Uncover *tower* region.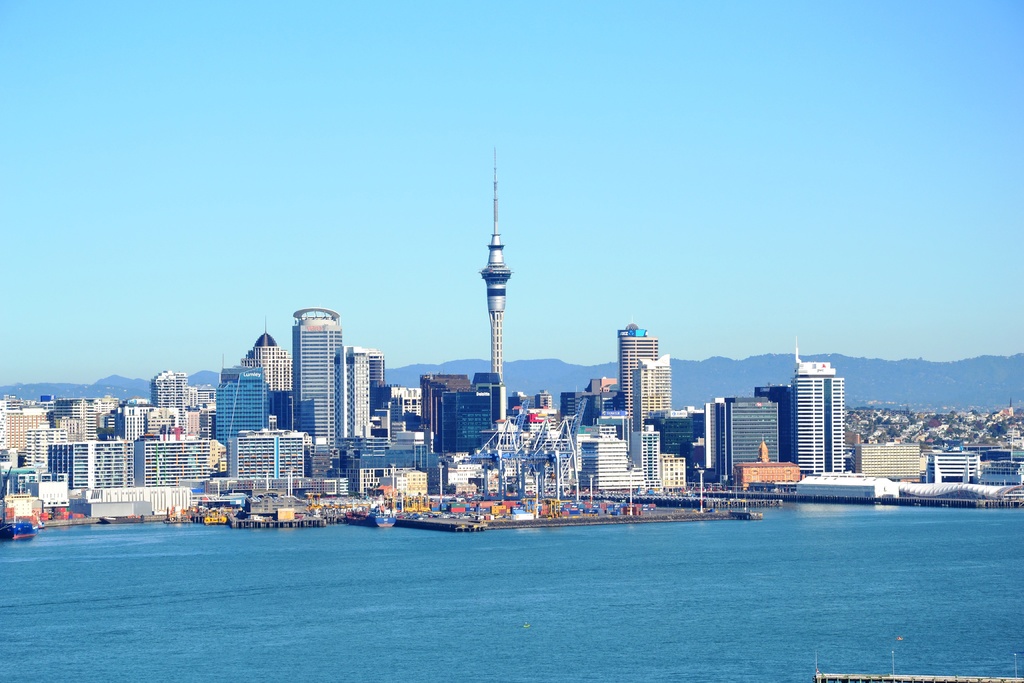
Uncovered: box=[412, 138, 521, 477].
